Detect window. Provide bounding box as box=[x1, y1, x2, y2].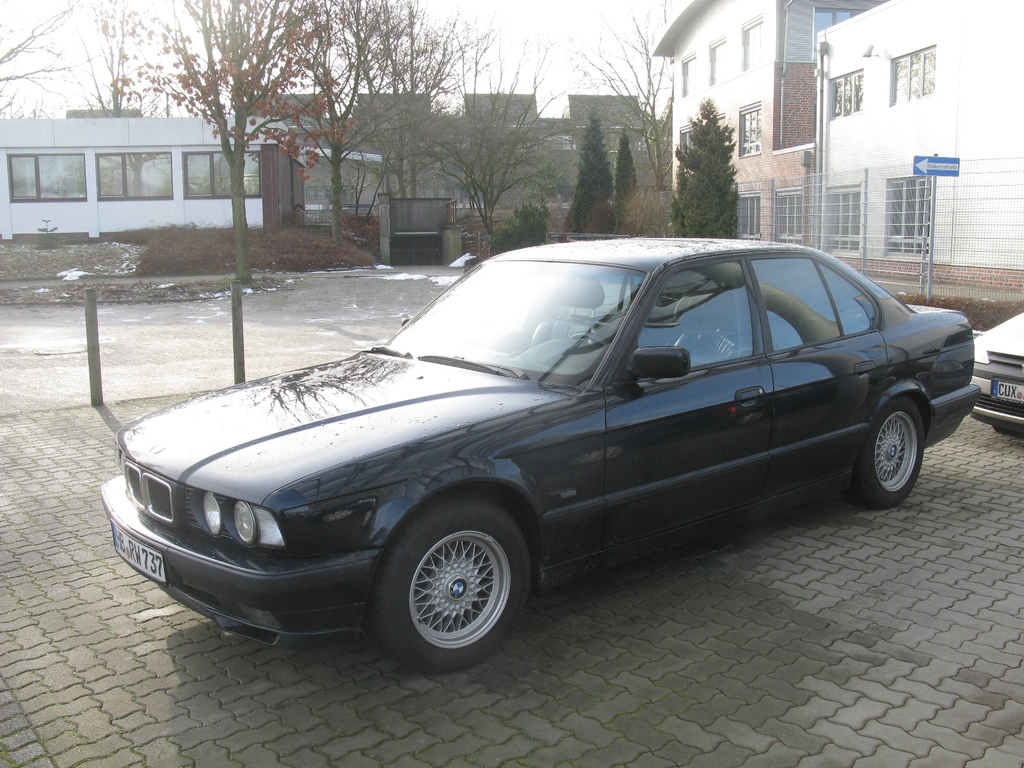
box=[890, 42, 933, 102].
